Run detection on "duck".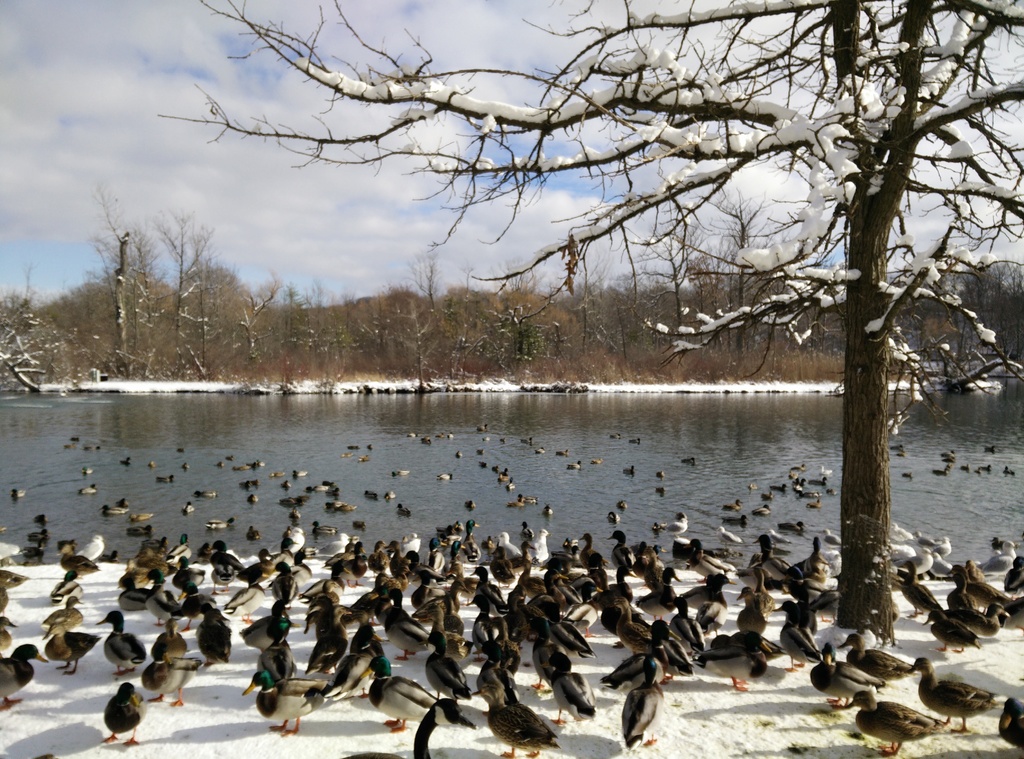
Result: pyautogui.locateOnScreen(474, 457, 493, 468).
